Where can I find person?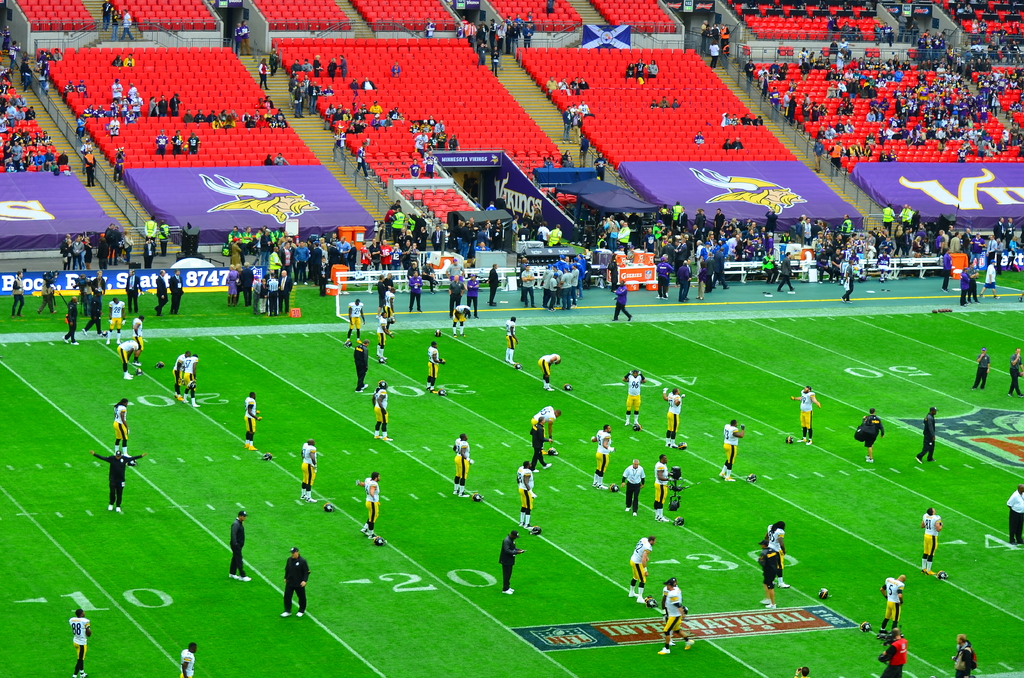
You can find it at (154,262,169,318).
